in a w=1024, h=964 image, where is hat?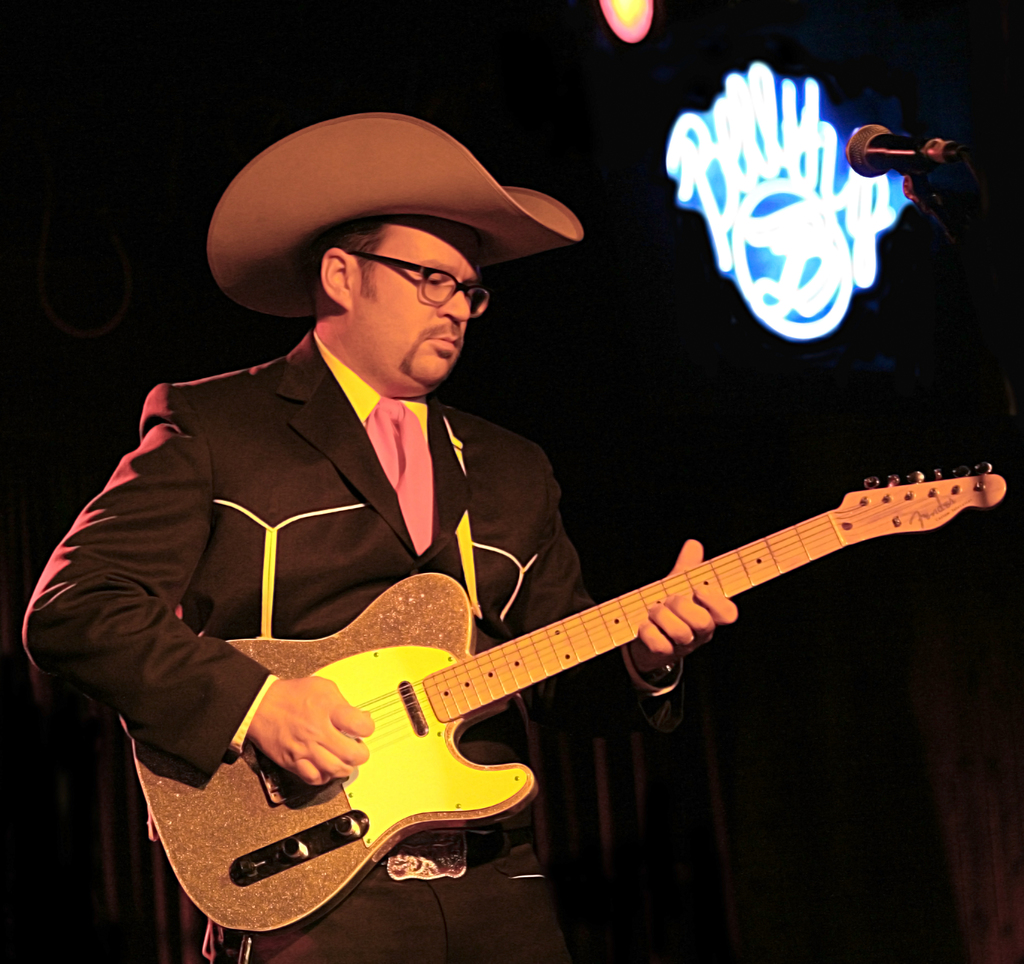
[209,108,584,322].
